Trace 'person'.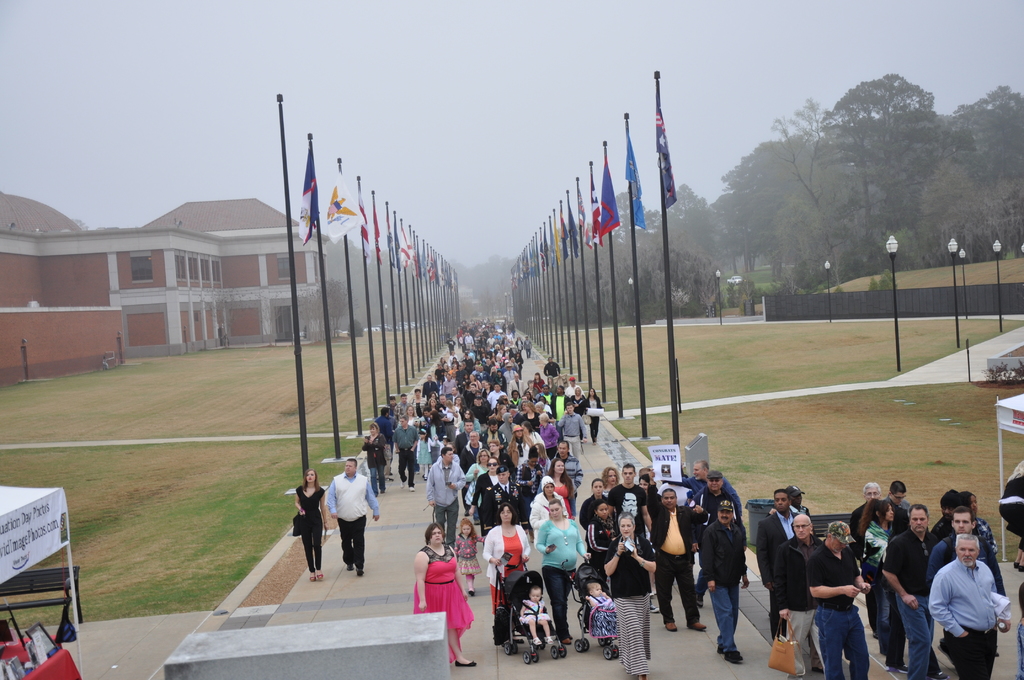
Traced to 767/485/813/517.
